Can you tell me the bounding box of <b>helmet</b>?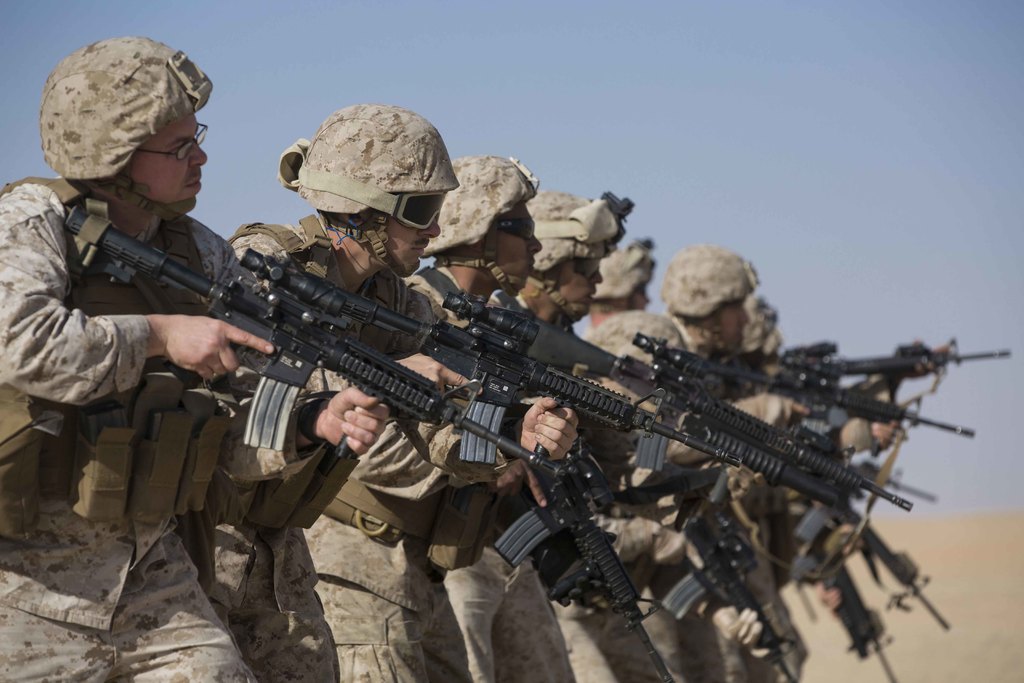
<region>419, 154, 548, 281</region>.
